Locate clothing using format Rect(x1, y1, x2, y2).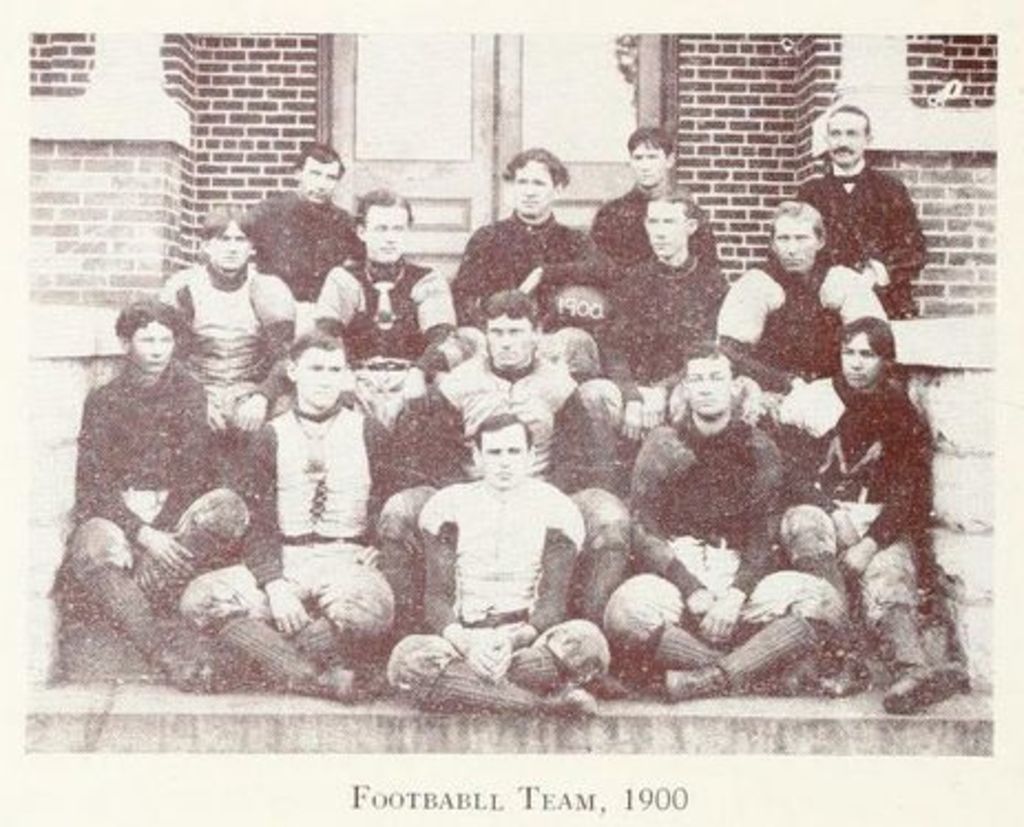
Rect(166, 257, 303, 436).
